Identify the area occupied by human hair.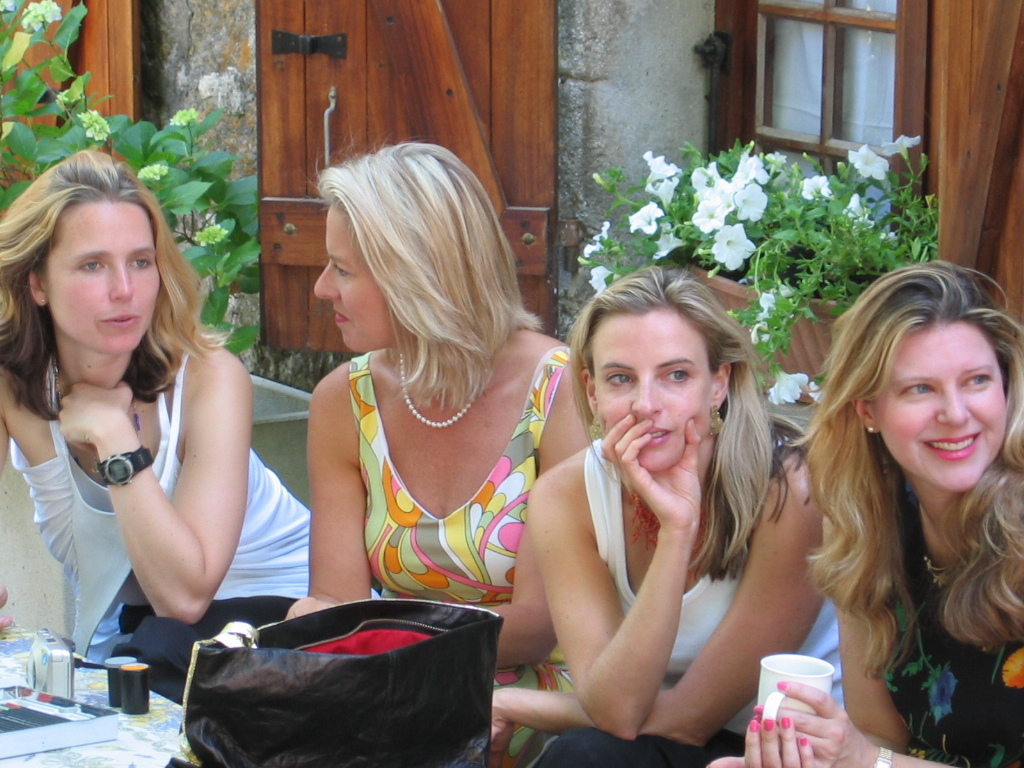
Area: pyautogui.locateOnScreen(300, 141, 536, 432).
